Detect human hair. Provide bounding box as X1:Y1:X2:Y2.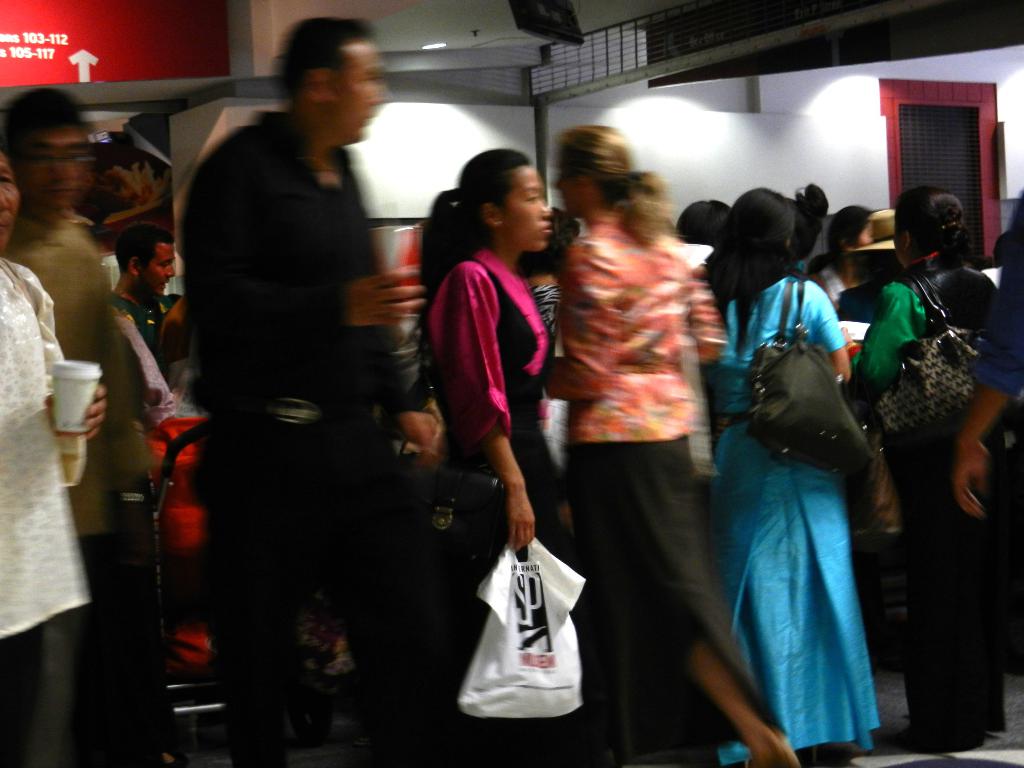
117:224:168:274.
